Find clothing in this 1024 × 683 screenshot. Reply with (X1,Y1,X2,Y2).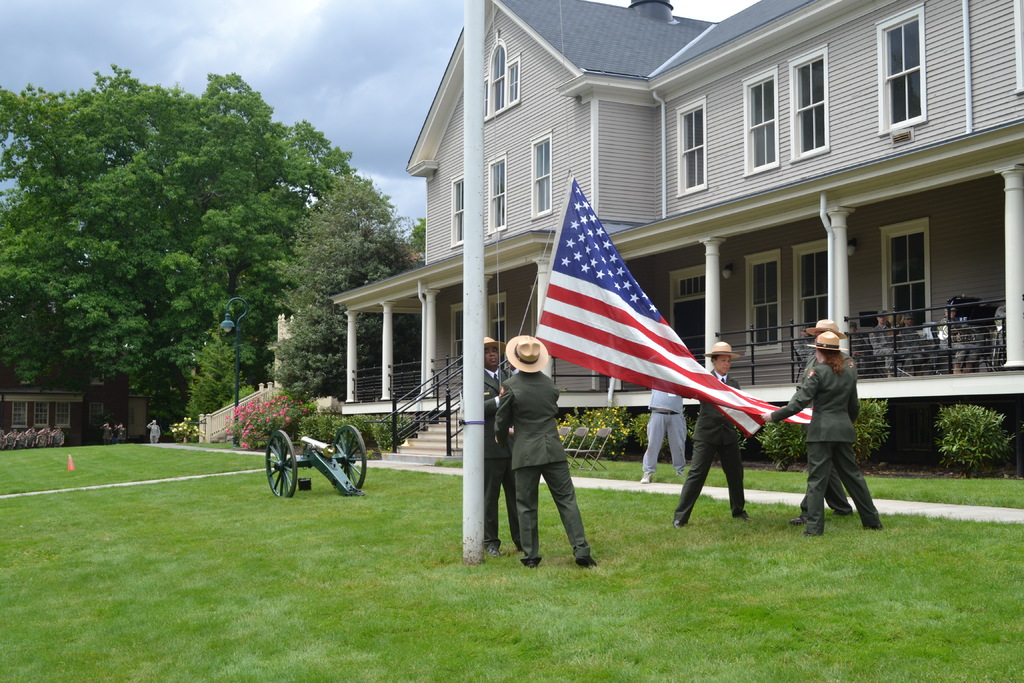
(481,368,523,552).
